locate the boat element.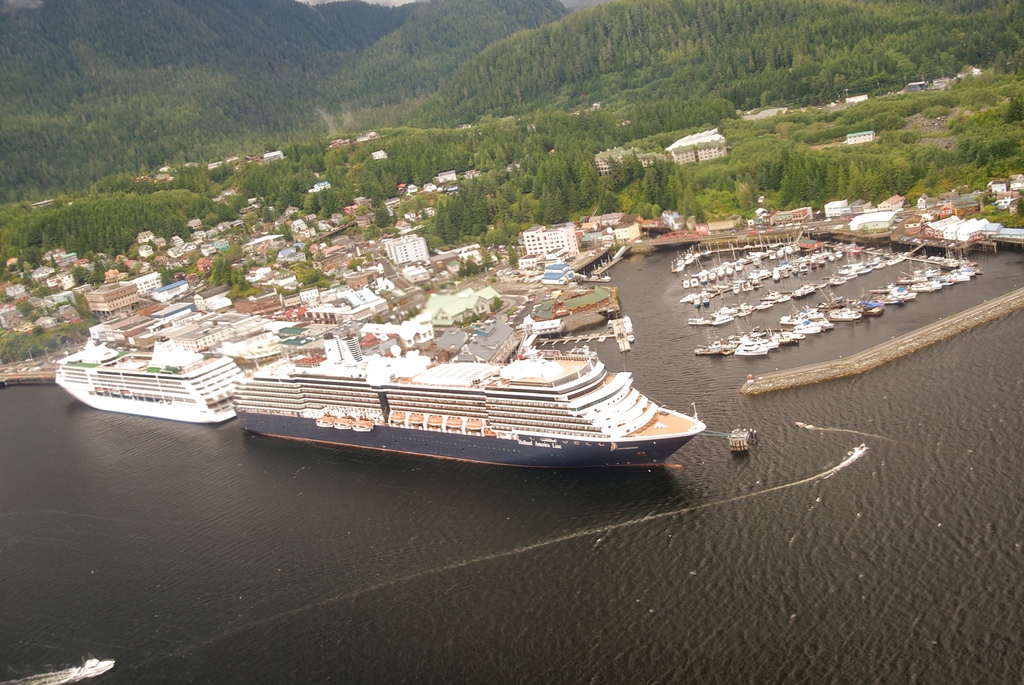
Element bbox: (711, 305, 736, 322).
